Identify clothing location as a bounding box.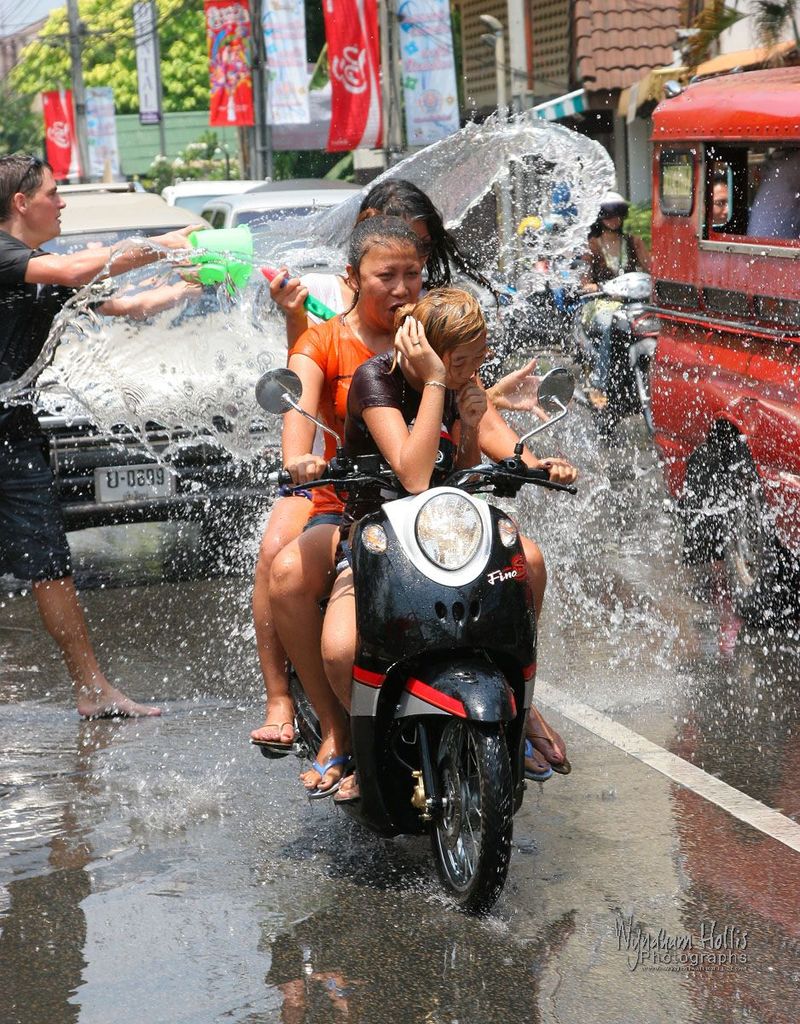
268:310:378:532.
